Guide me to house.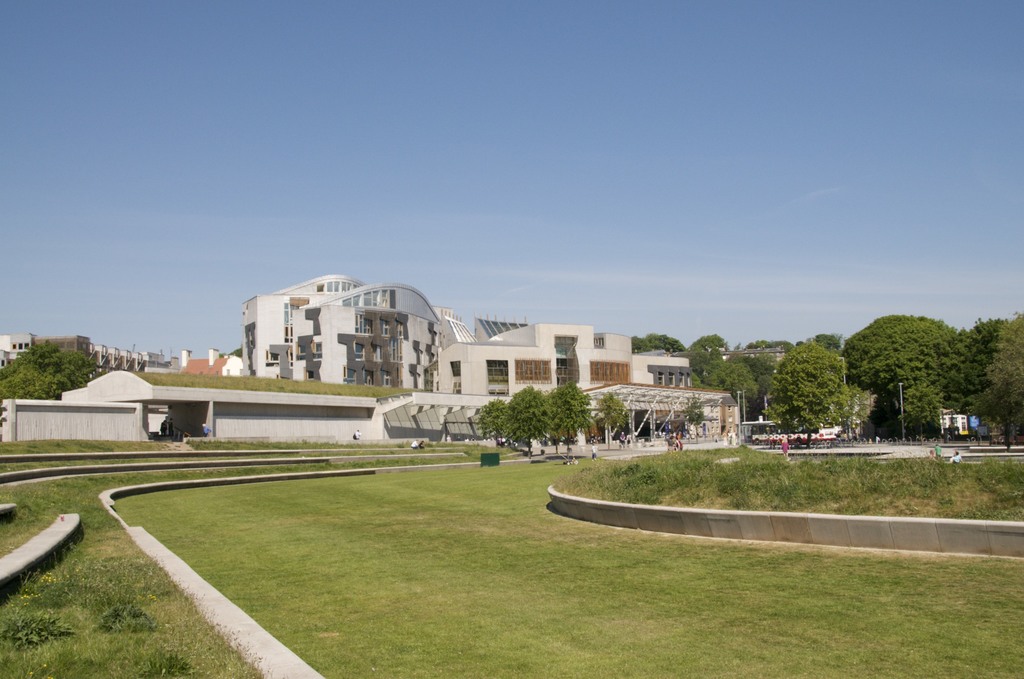
Guidance: [left=243, top=274, right=447, bottom=397].
